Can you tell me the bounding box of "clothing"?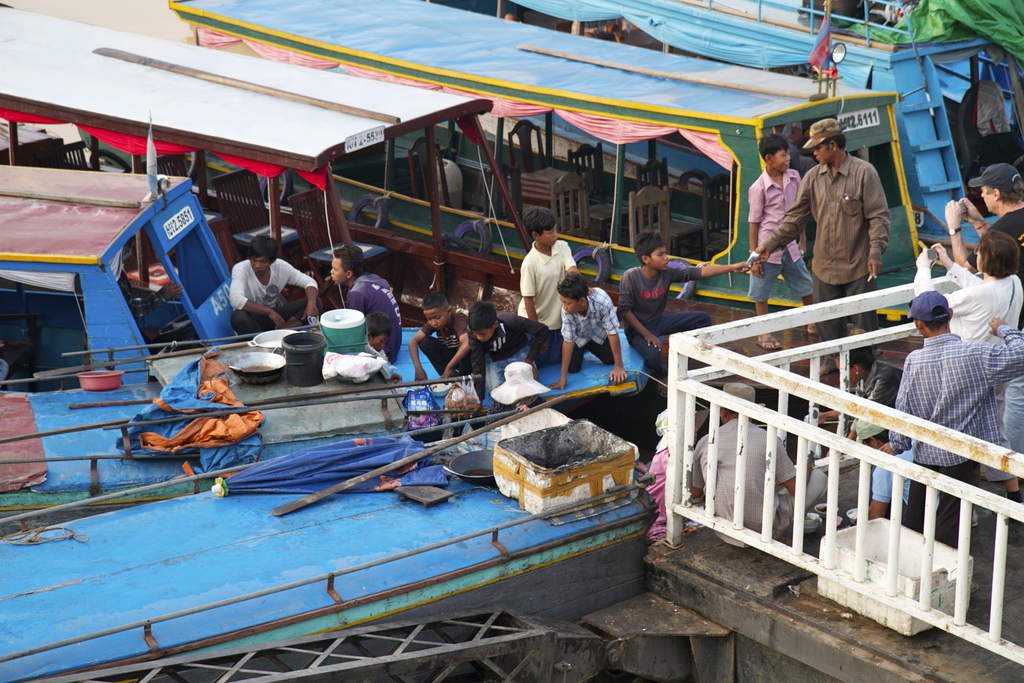
(558,289,620,374).
